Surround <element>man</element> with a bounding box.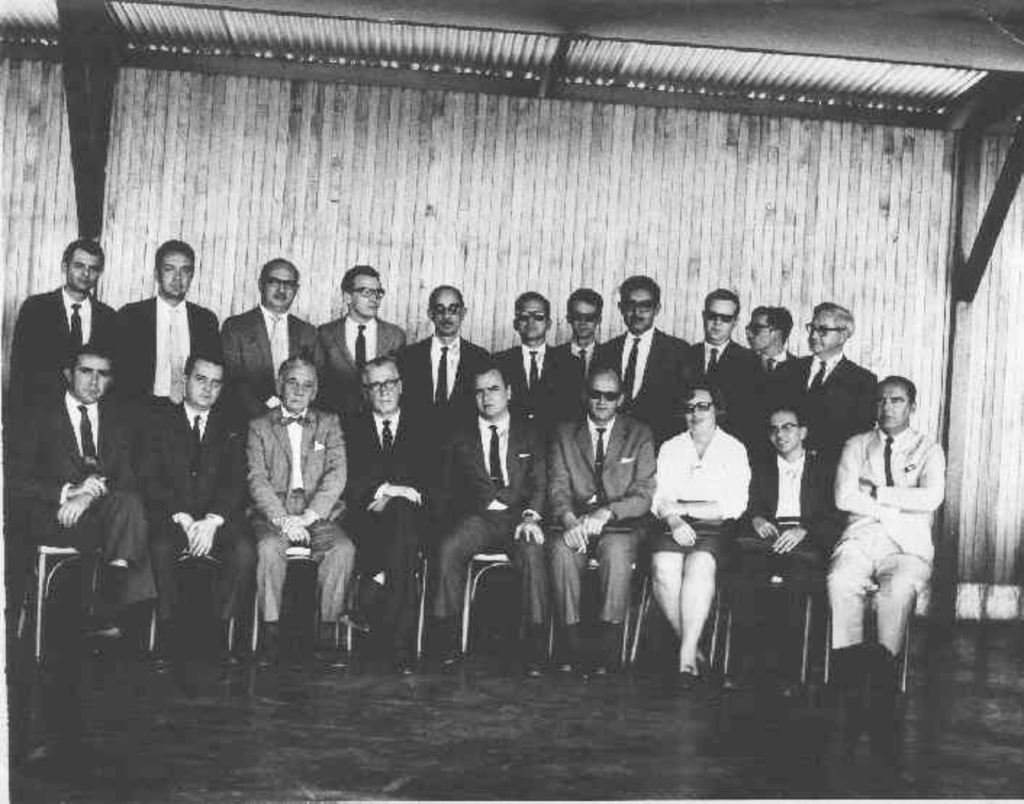
(x1=212, y1=261, x2=316, y2=639).
